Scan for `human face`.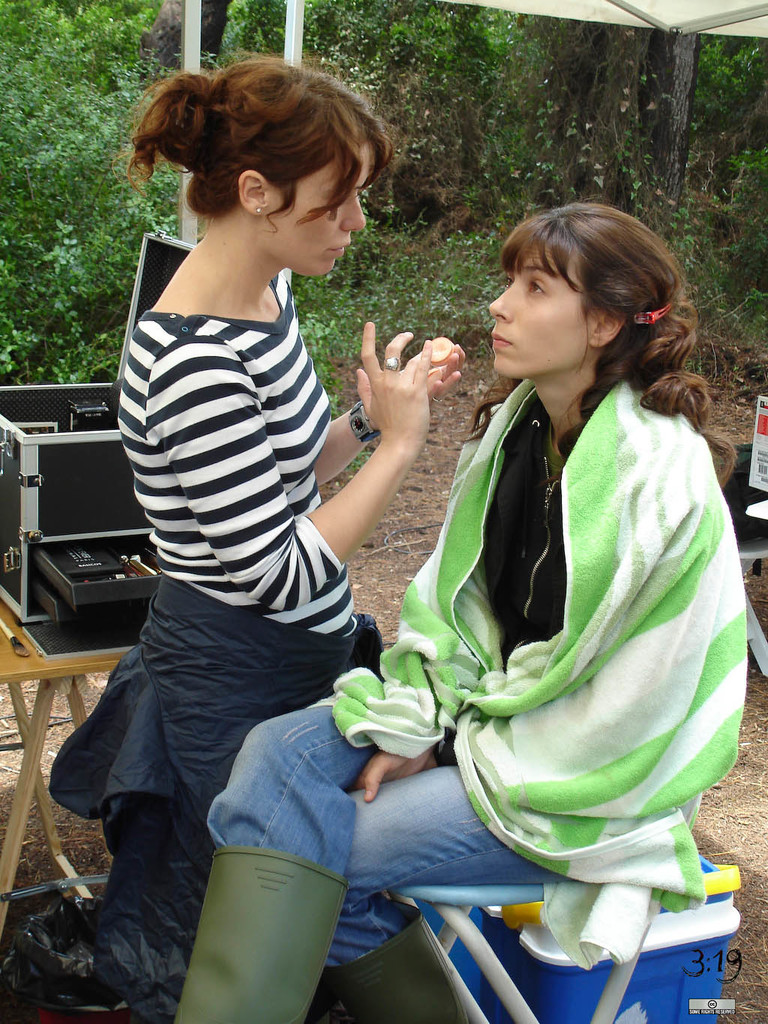
Scan result: bbox(273, 149, 366, 276).
